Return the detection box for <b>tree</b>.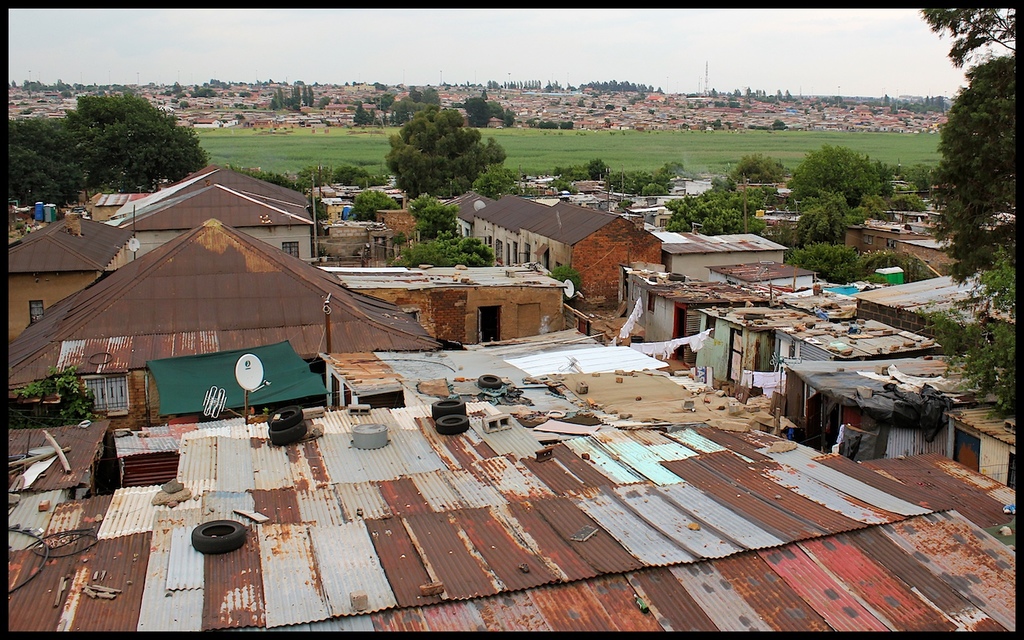
box=[919, 4, 1023, 86].
